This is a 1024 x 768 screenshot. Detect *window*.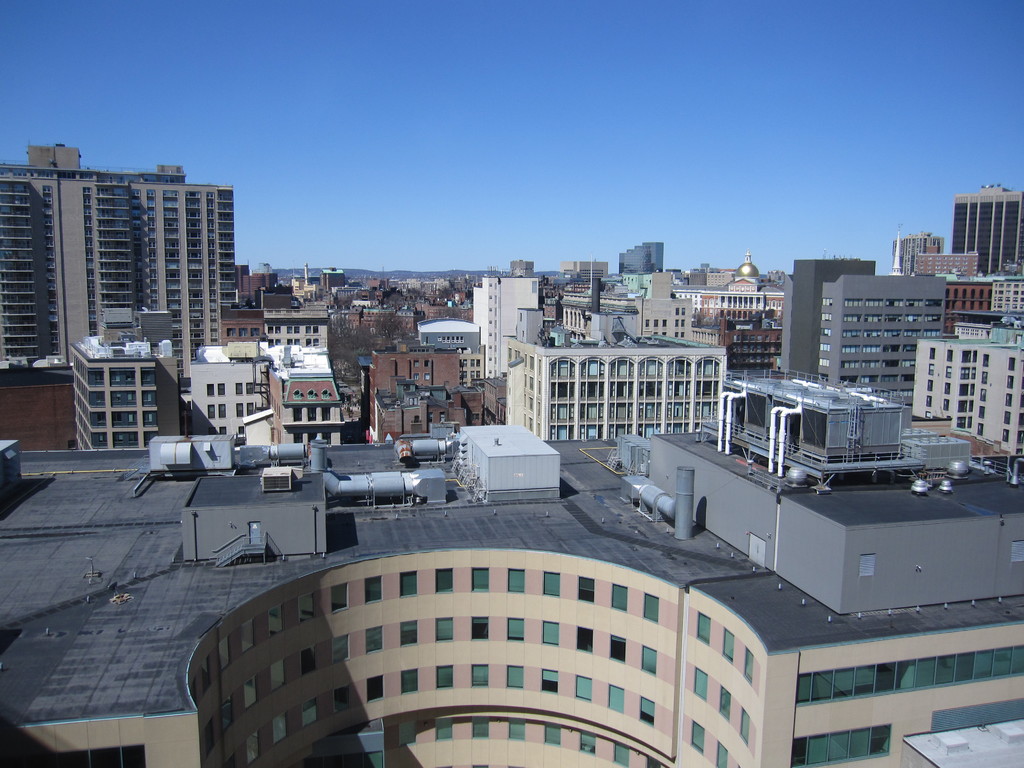
<bbox>575, 674, 592, 700</bbox>.
